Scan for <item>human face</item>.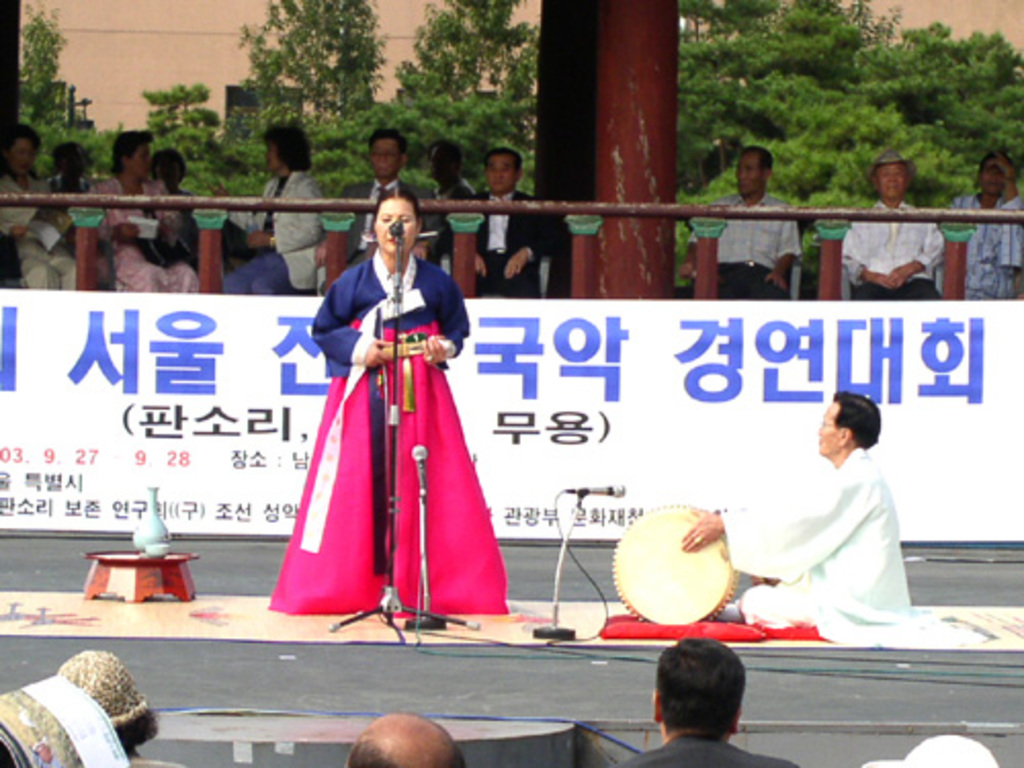
Scan result: [10, 139, 31, 174].
